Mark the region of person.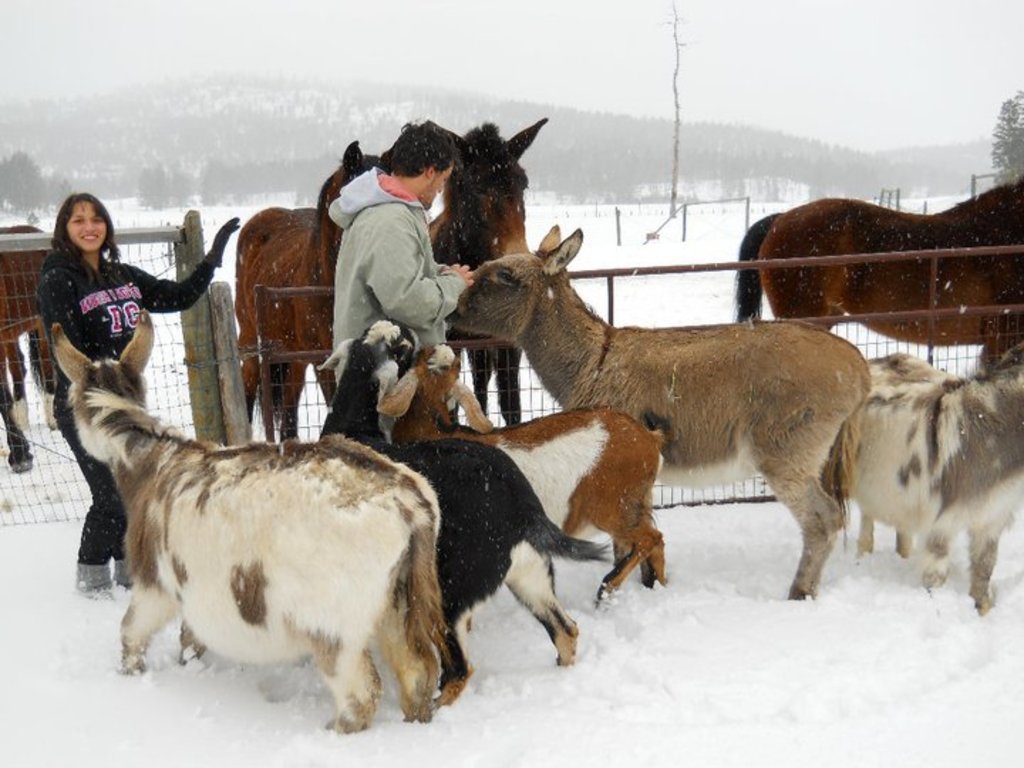
Region: x1=34, y1=191, x2=240, y2=603.
